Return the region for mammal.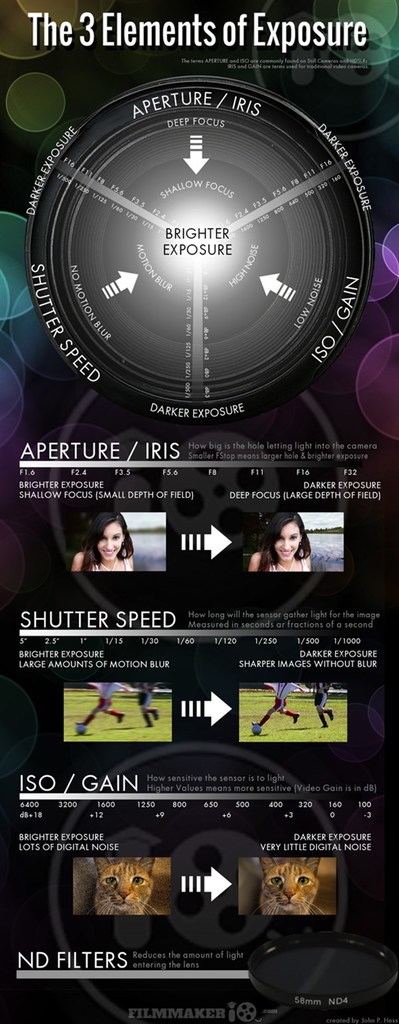
pyautogui.locateOnScreen(136, 678, 164, 726).
